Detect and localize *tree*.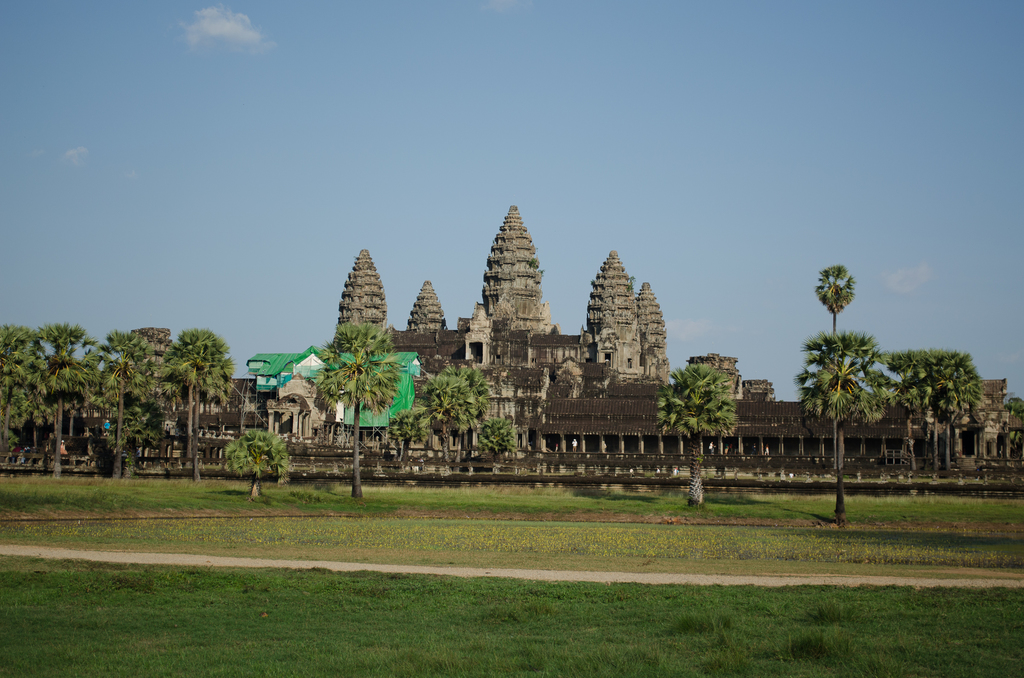
Localized at bbox(409, 363, 474, 473).
